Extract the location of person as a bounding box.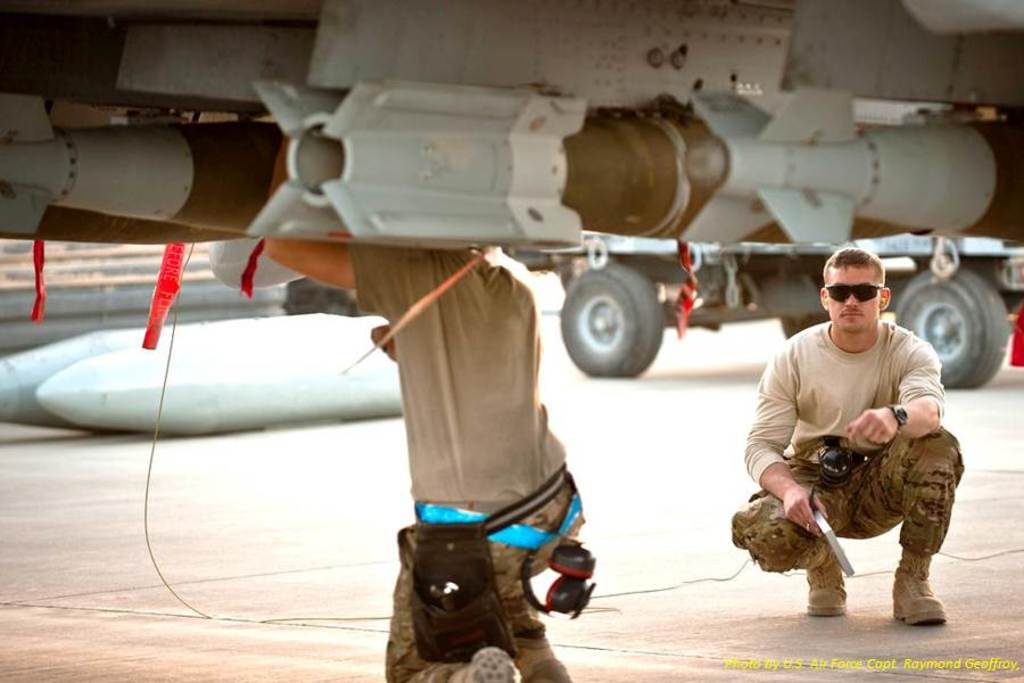
box(732, 241, 968, 631).
